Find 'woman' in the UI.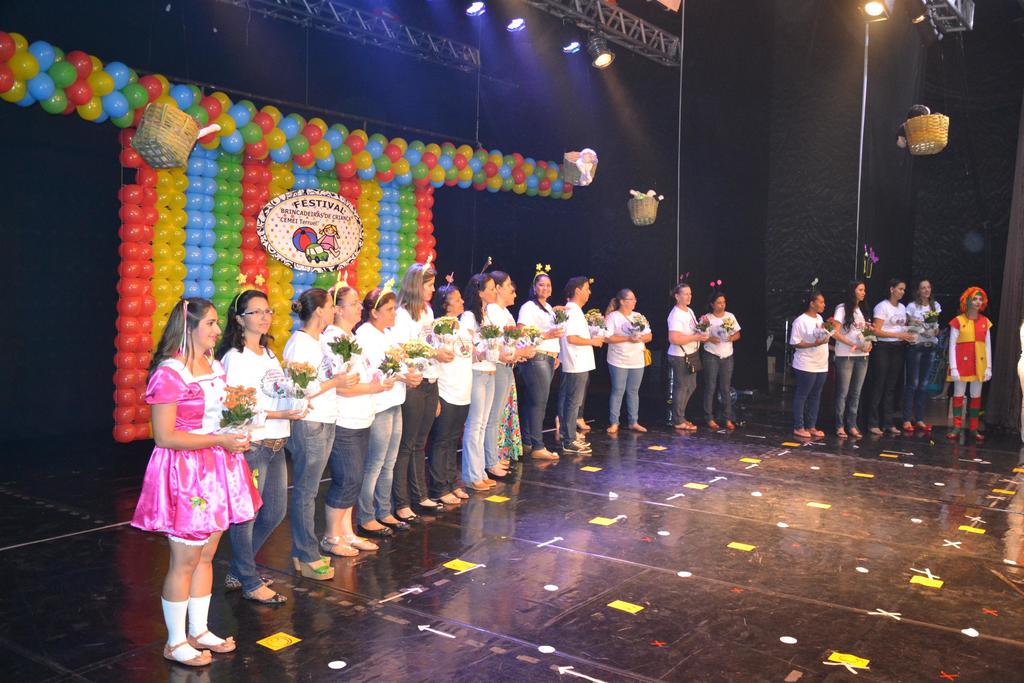
UI element at 488/270/505/480.
